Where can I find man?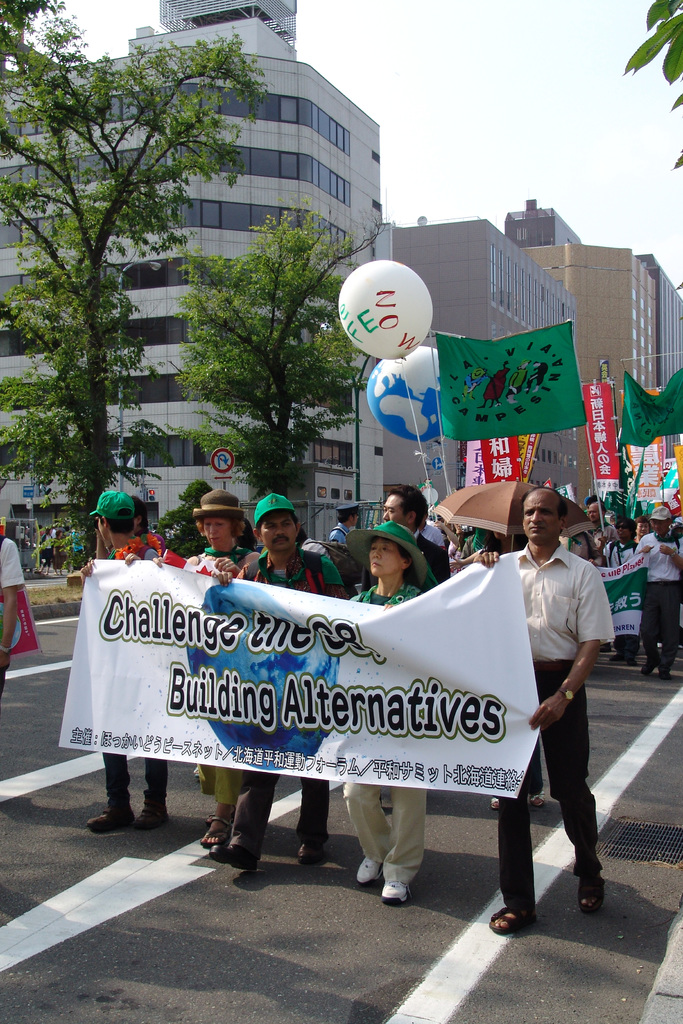
You can find it at left=98, top=493, right=164, bottom=556.
